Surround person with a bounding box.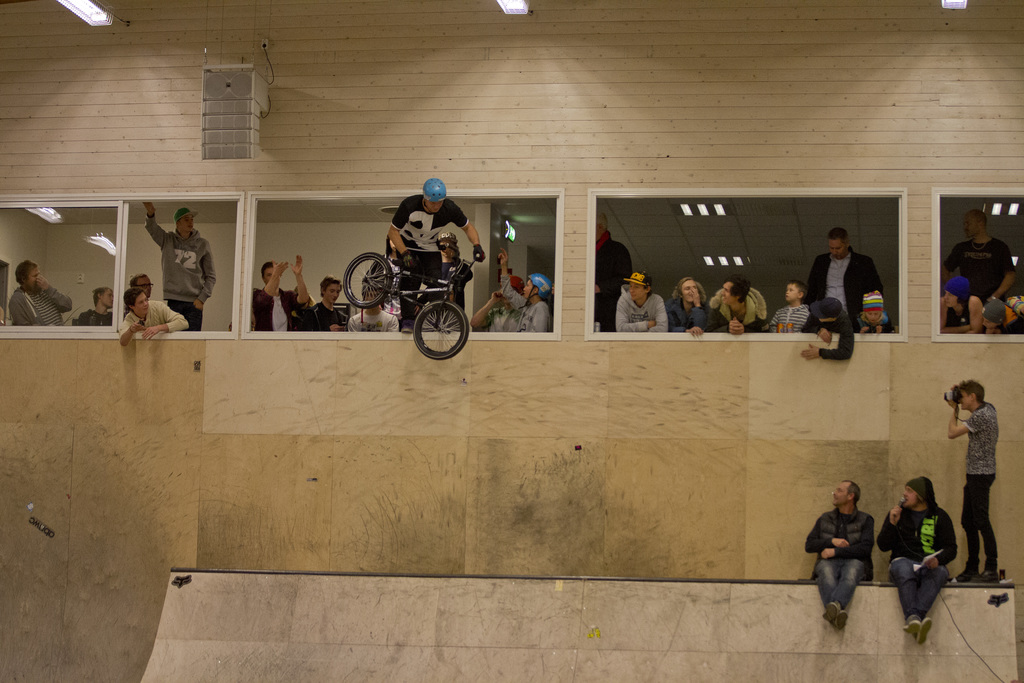
bbox=[808, 482, 879, 629].
